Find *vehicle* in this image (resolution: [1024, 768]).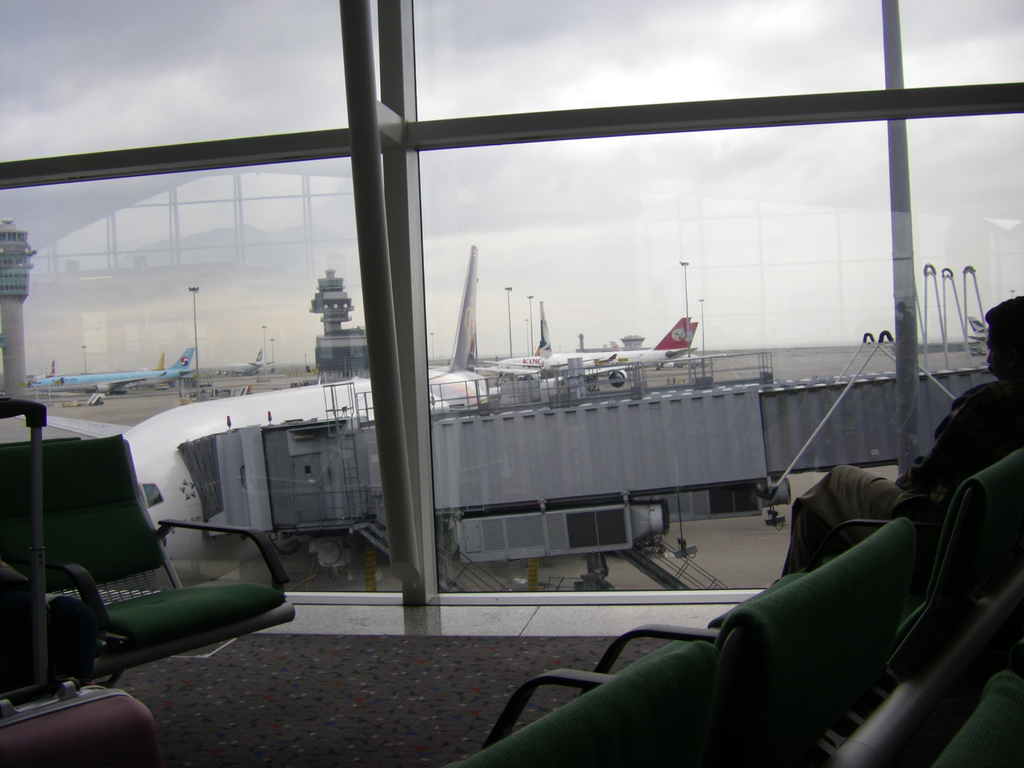
(139, 348, 171, 369).
